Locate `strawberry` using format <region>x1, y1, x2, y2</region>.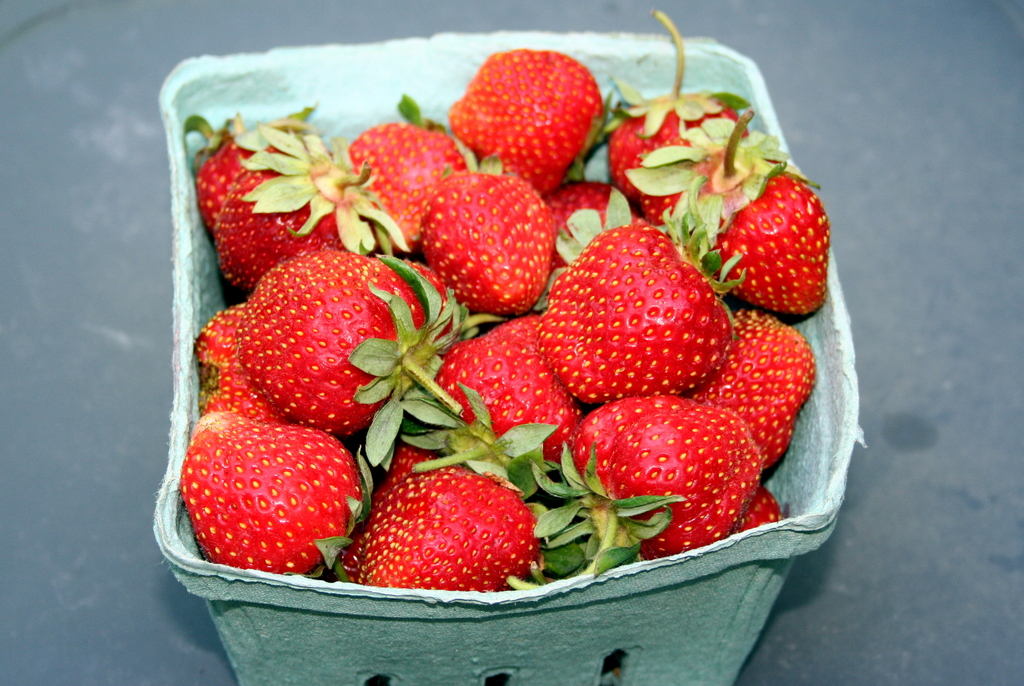
<region>155, 414, 380, 603</region>.
